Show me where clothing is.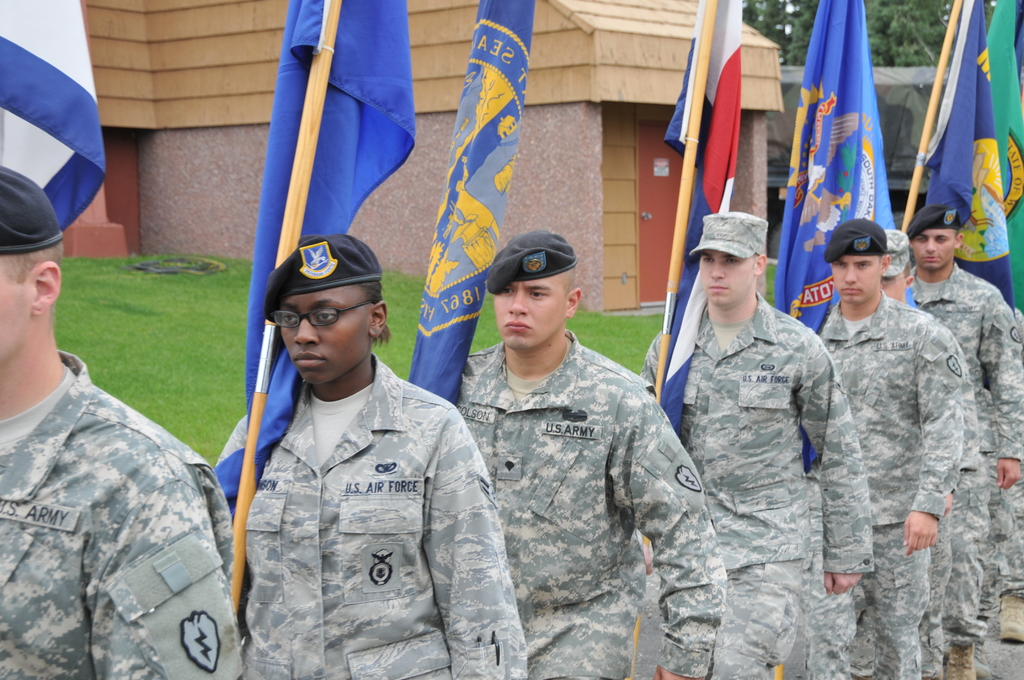
clothing is at bbox=[0, 340, 239, 679].
